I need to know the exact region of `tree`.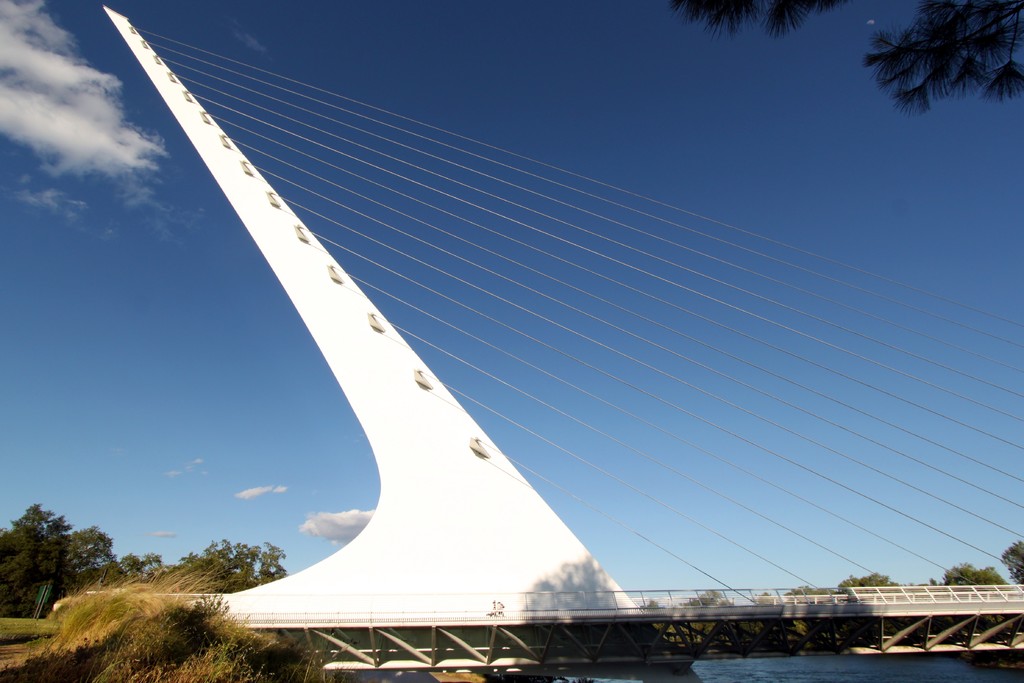
Region: 927, 559, 1011, 594.
